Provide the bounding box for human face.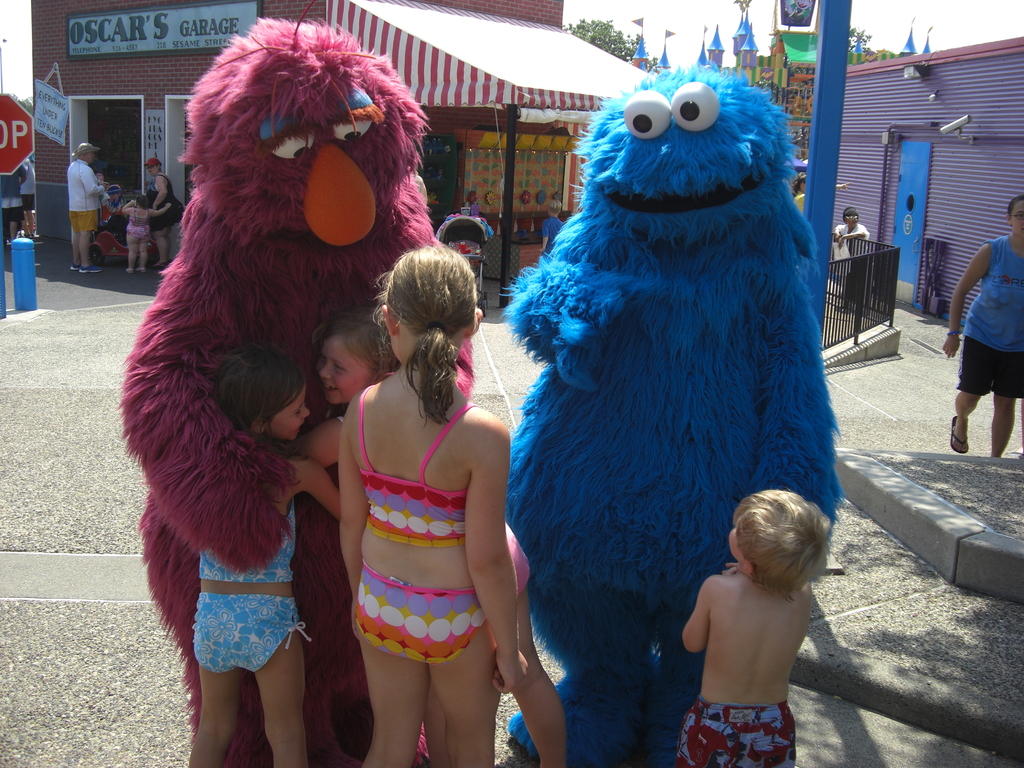
left=268, top=388, right=304, bottom=442.
